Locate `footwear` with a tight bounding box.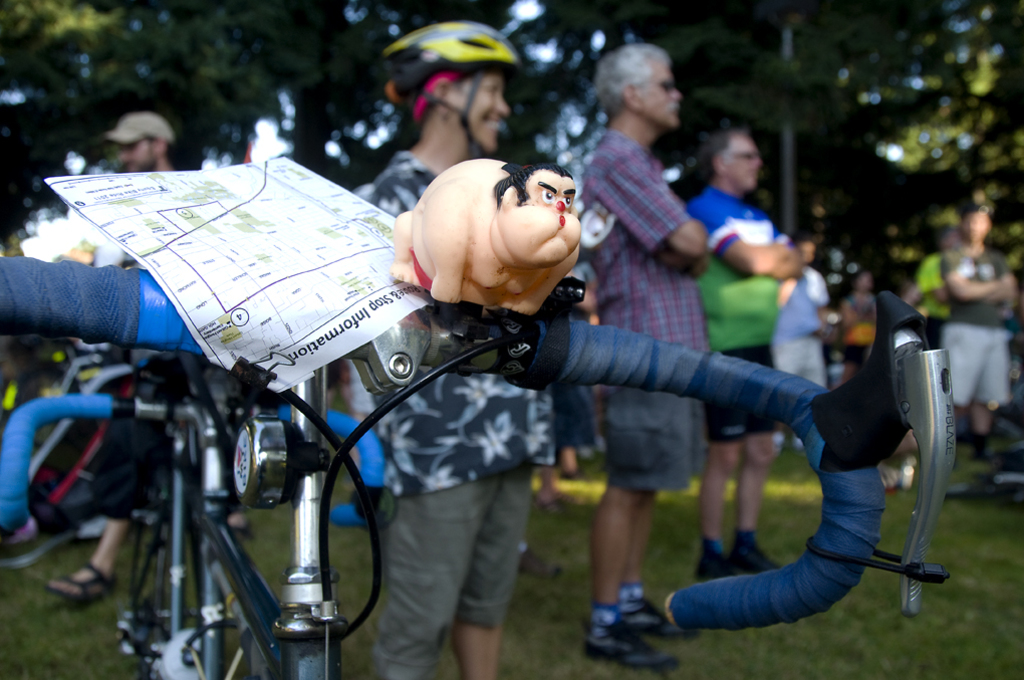
locate(44, 559, 120, 603).
